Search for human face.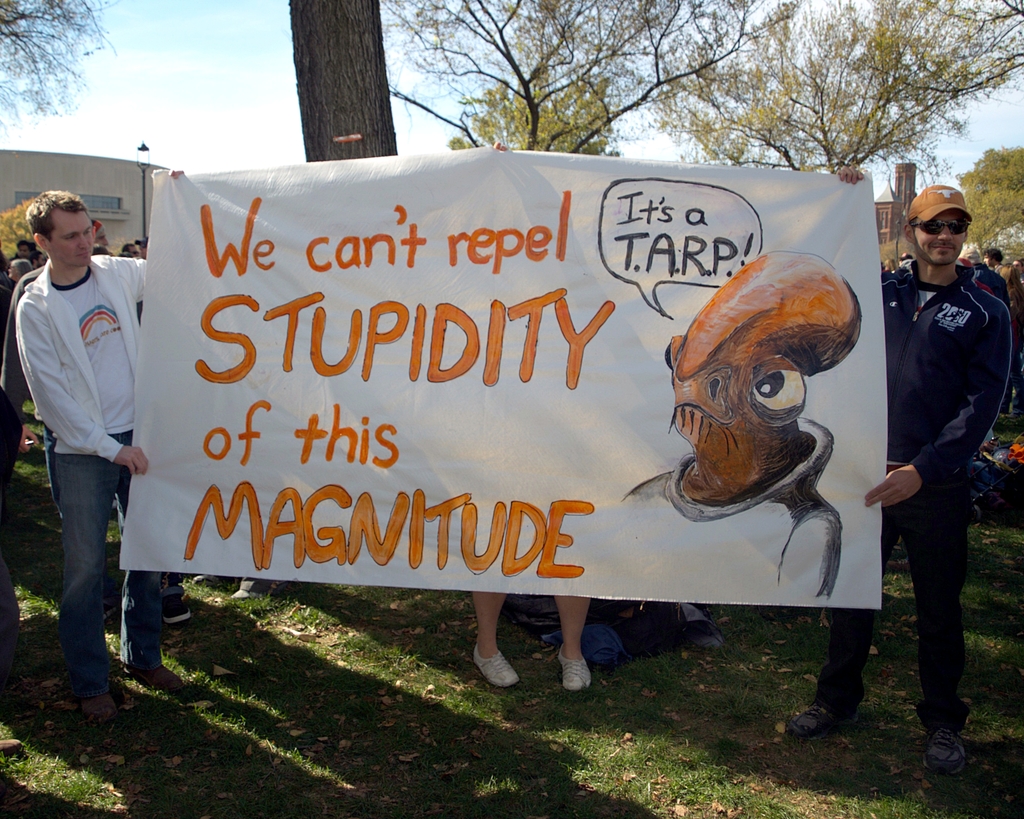
Found at 915,204,971,270.
